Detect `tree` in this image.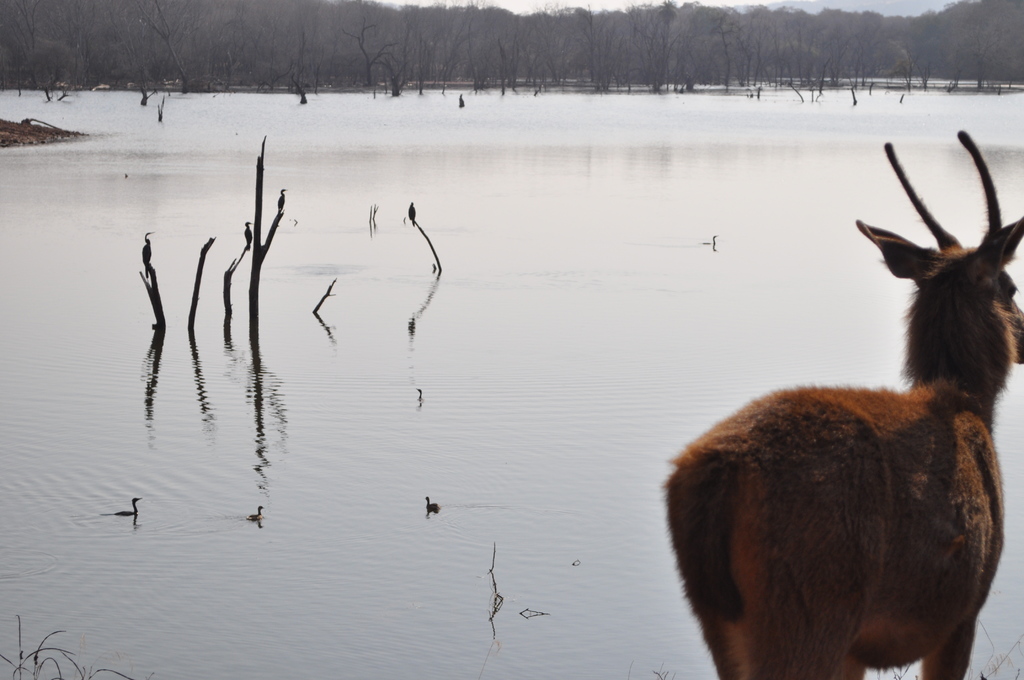
Detection: Rect(559, 11, 620, 88).
